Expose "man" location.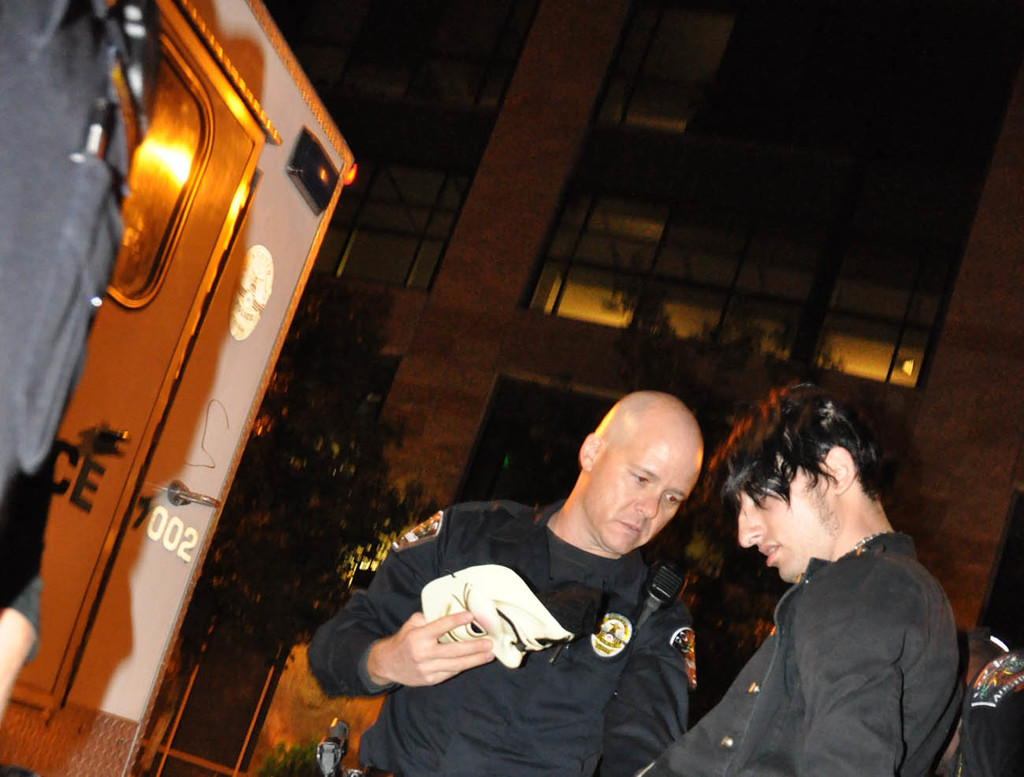
Exposed at BBox(335, 398, 772, 749).
